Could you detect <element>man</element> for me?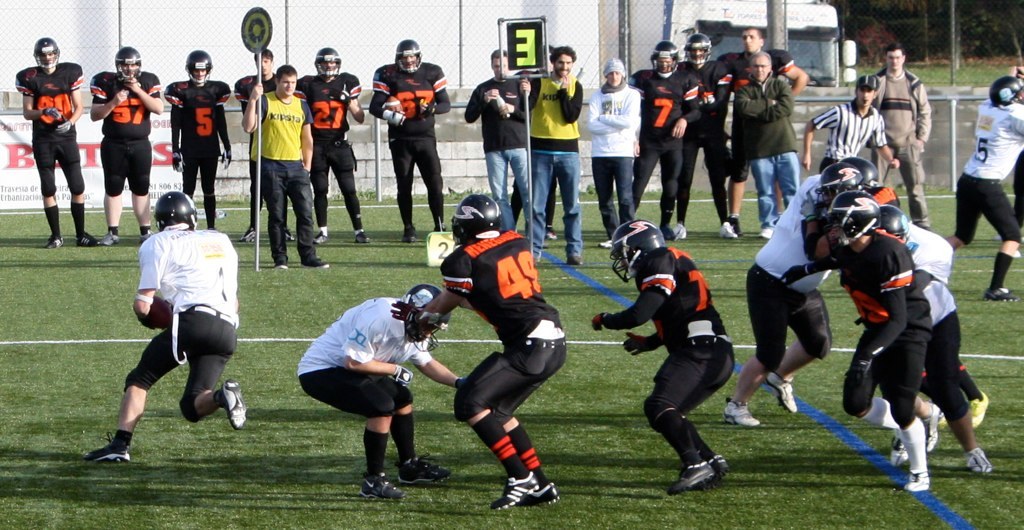
Detection result: [800, 80, 892, 198].
